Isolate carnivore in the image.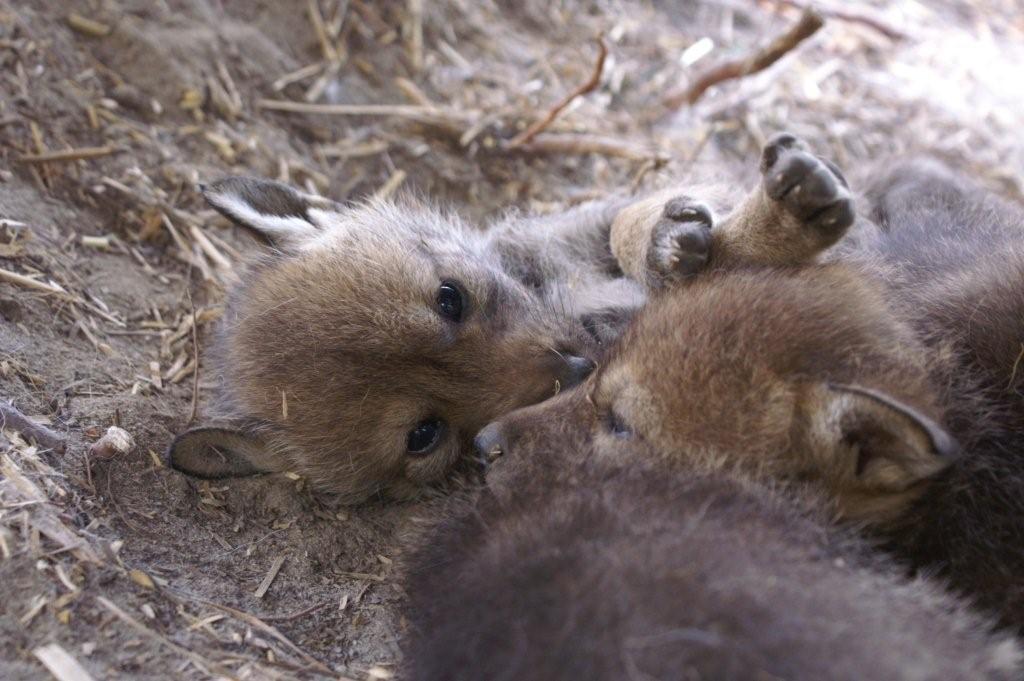
Isolated region: {"left": 478, "top": 150, "right": 1023, "bottom": 629}.
